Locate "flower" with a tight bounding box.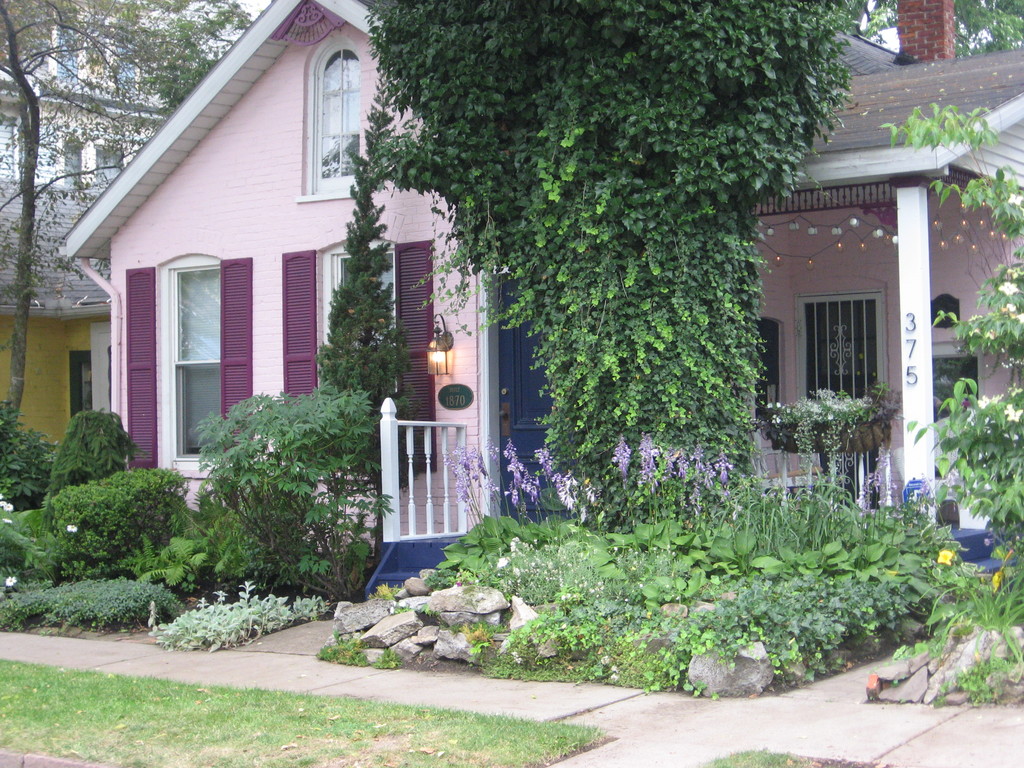
<box>3,574,18,589</box>.
